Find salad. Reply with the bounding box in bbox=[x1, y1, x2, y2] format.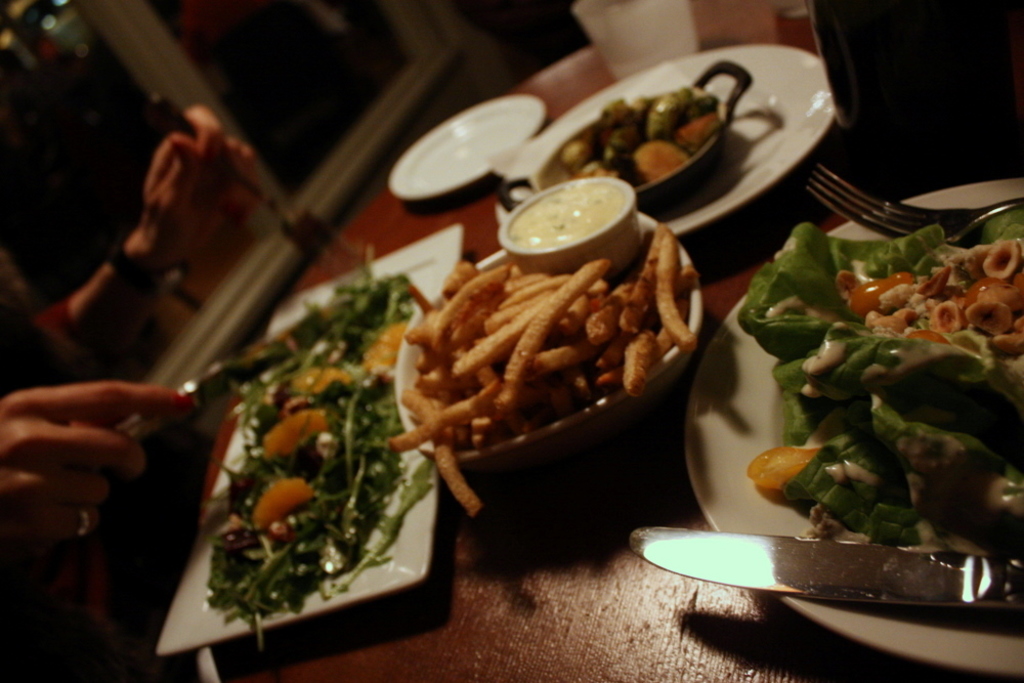
bbox=[200, 234, 446, 652].
